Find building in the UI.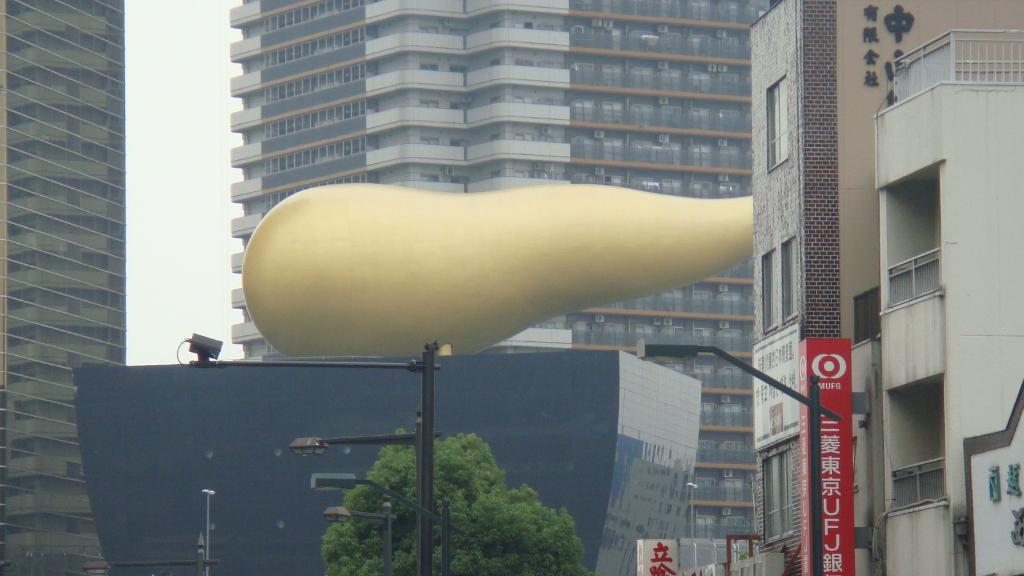
UI element at crop(751, 0, 1023, 575).
